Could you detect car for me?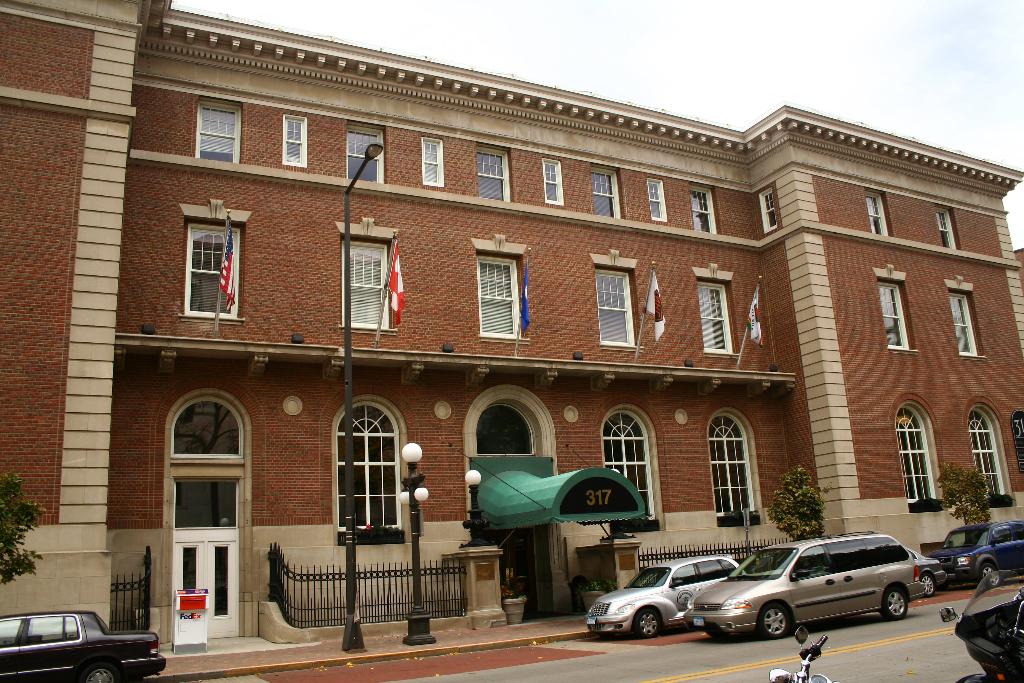
Detection result: (924,518,1023,591).
